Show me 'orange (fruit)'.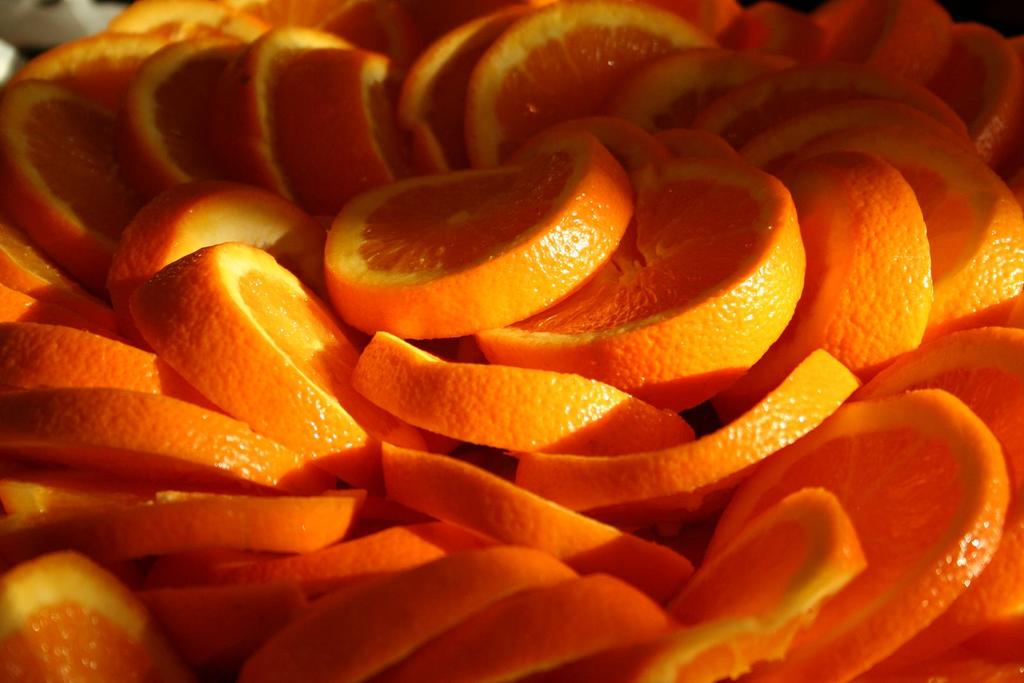
'orange (fruit)' is here: [x1=535, y1=352, x2=860, y2=521].
